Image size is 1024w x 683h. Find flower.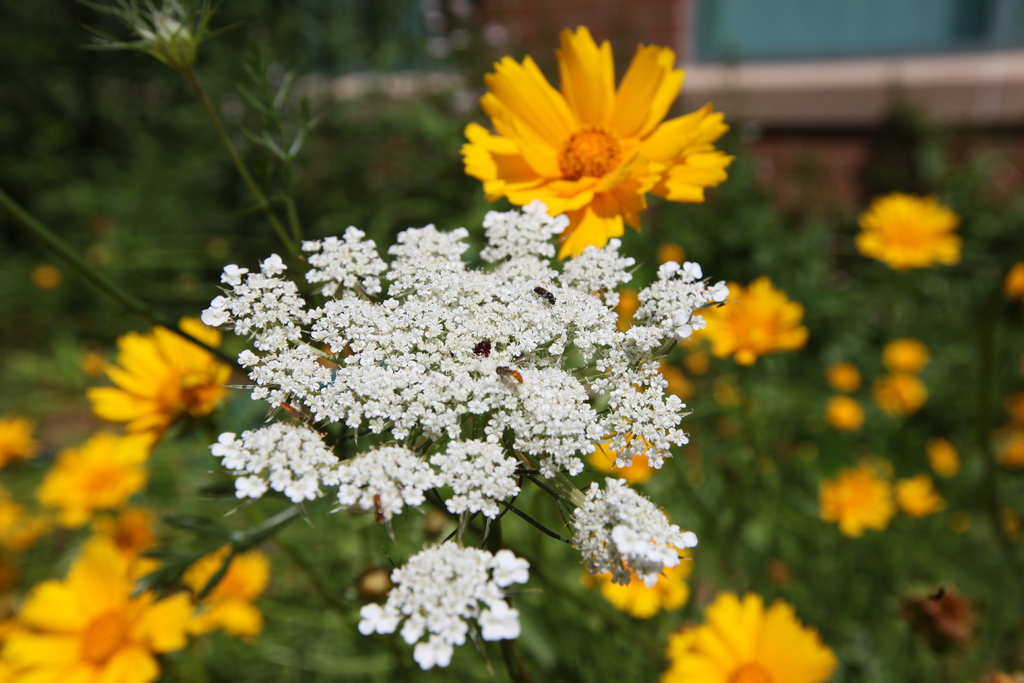
[815,465,905,536].
